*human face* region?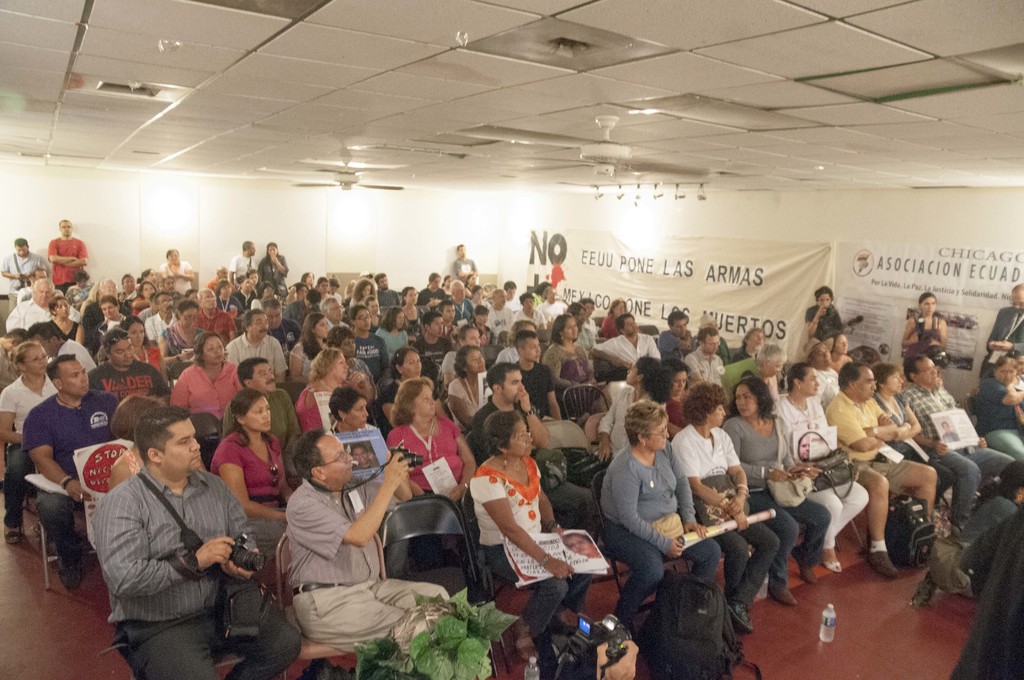
609:301:630:315
